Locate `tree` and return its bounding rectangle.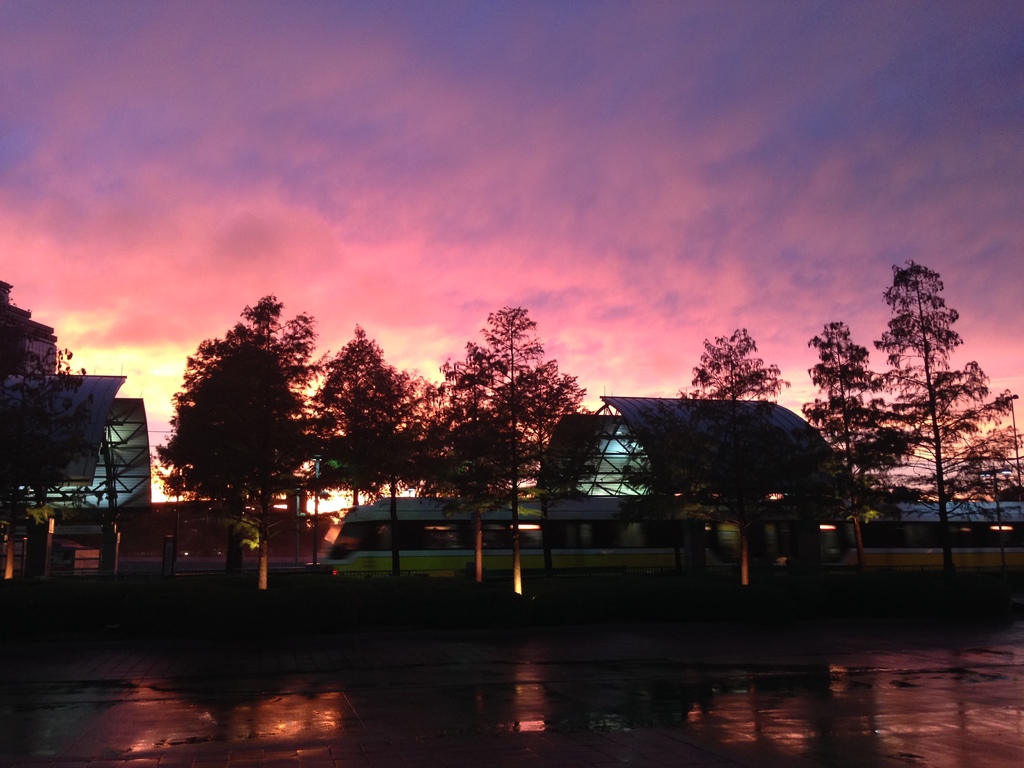
[0,282,126,560].
